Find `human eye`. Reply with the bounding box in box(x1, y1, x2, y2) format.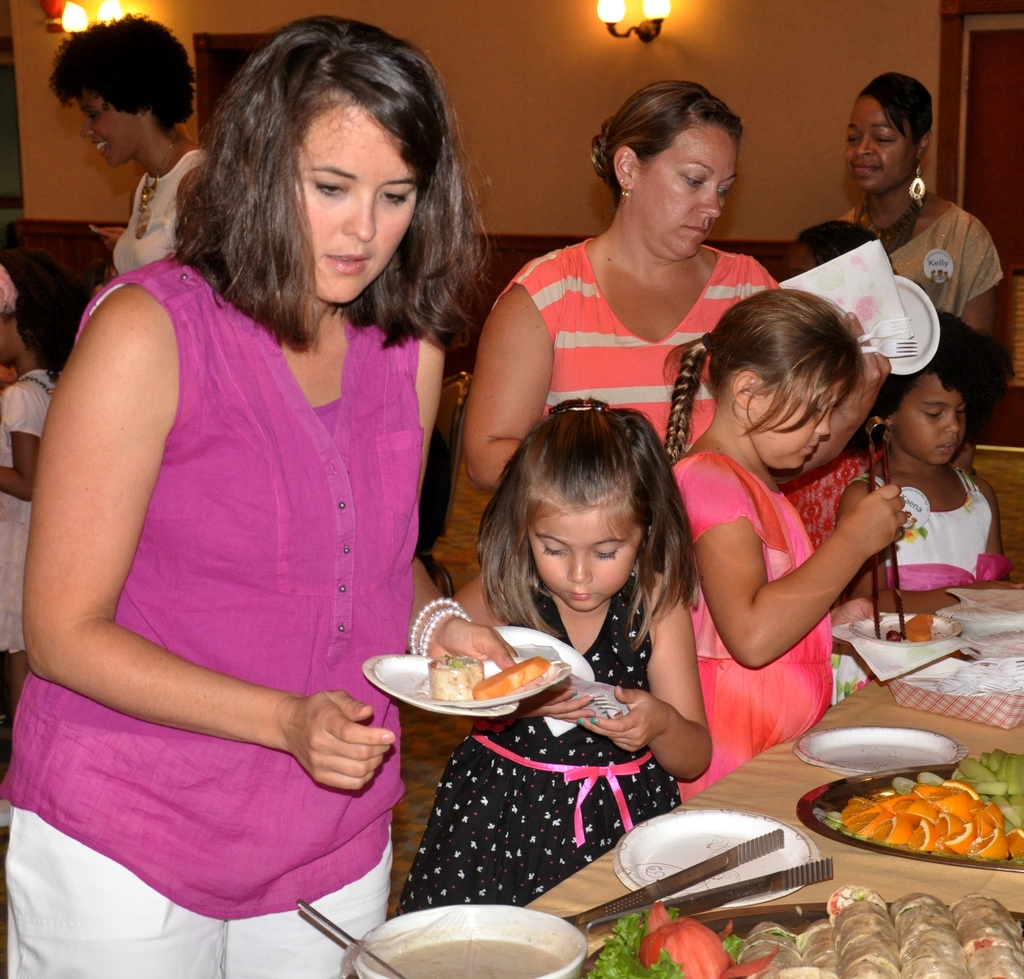
box(844, 138, 860, 148).
